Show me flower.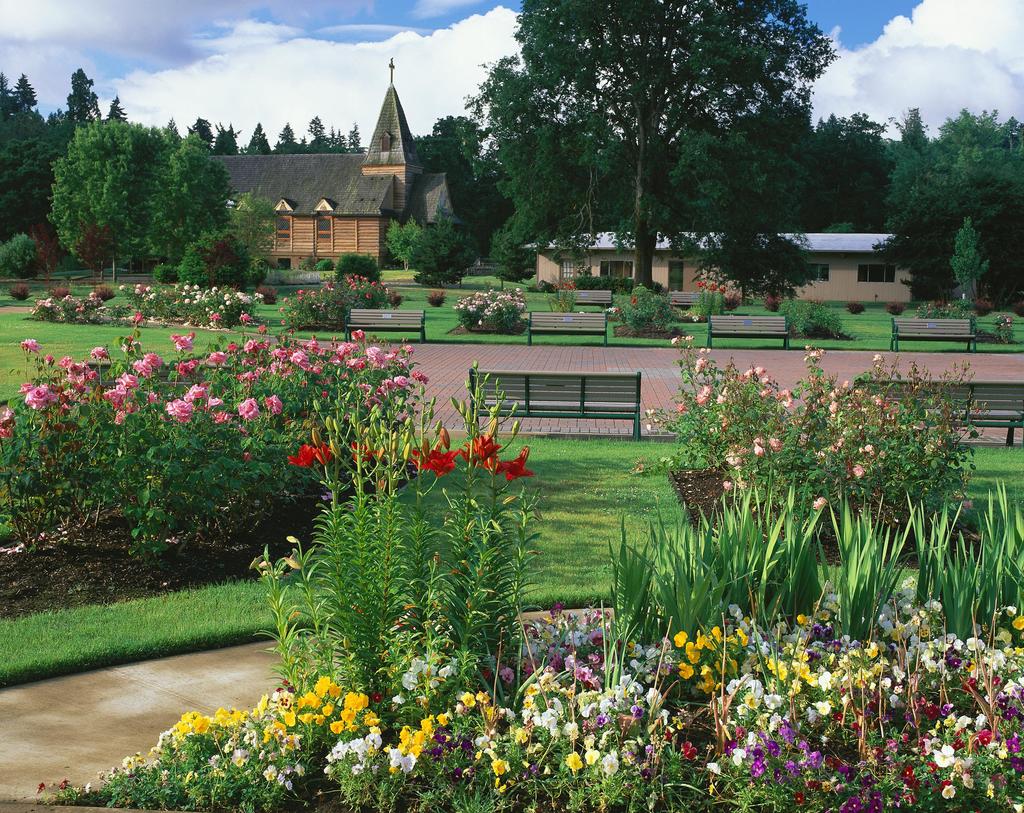
flower is here: l=319, t=446, r=333, b=462.
